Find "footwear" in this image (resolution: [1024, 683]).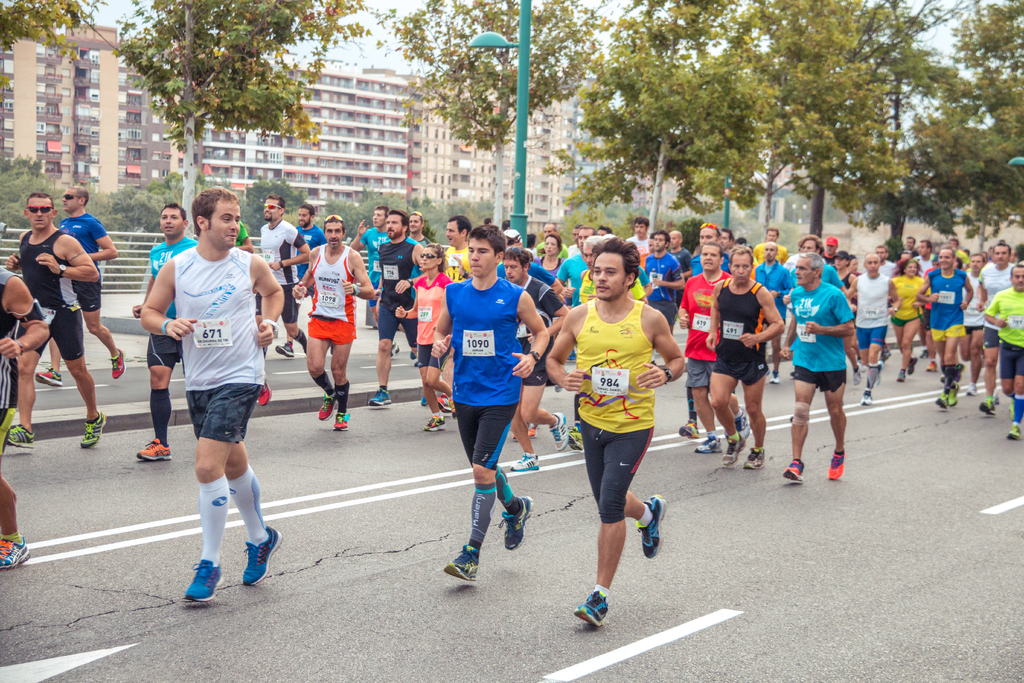
366,385,386,410.
